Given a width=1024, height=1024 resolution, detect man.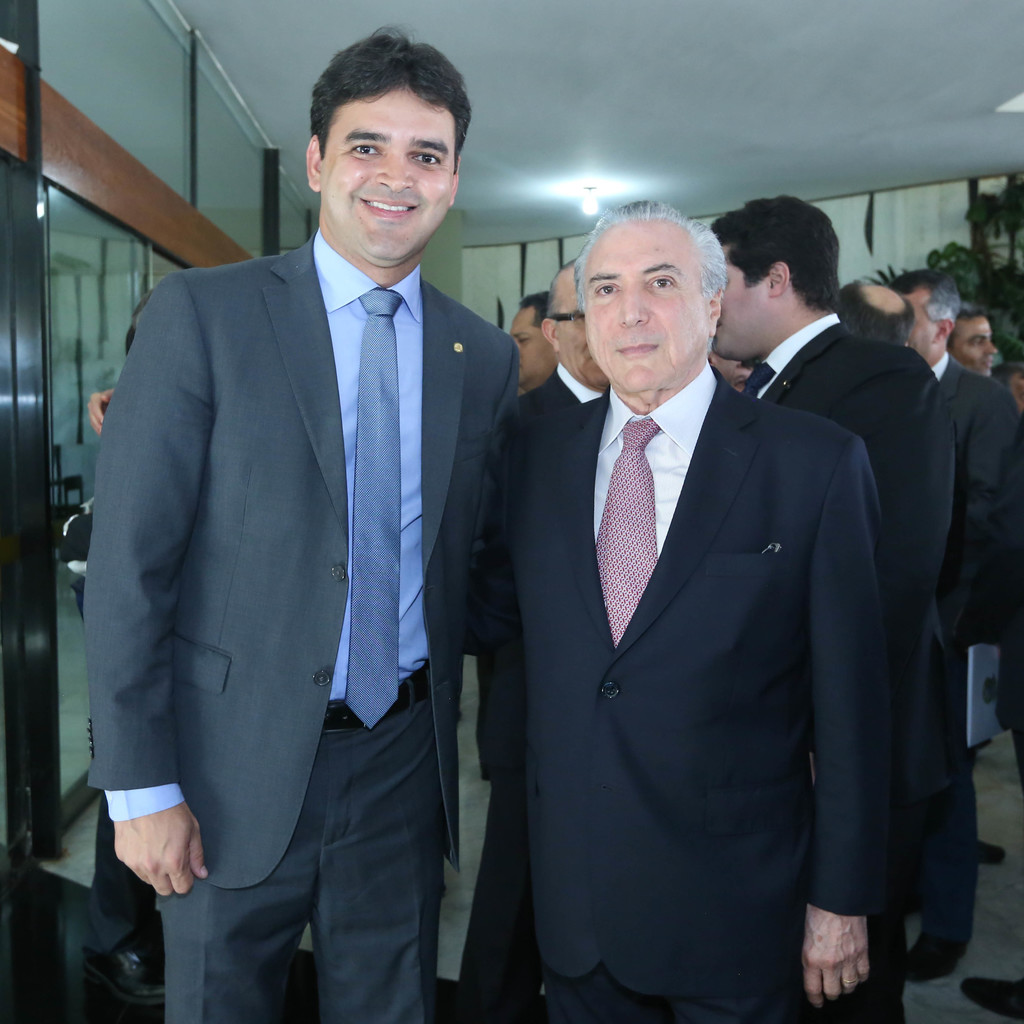
region(719, 198, 948, 717).
